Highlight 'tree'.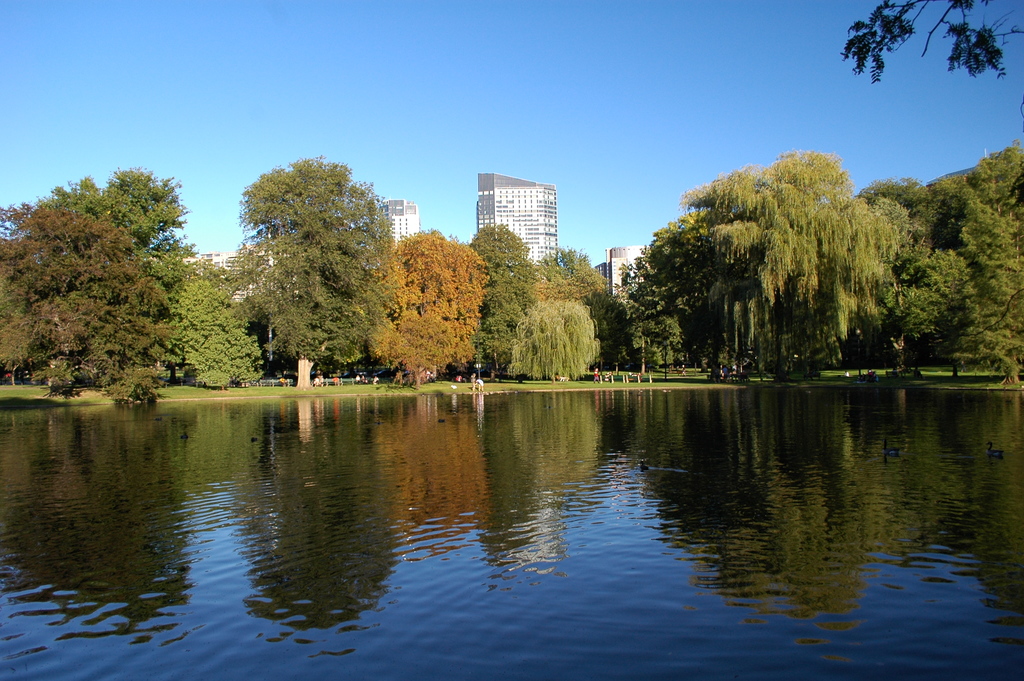
Highlighted region: <bbox>836, 0, 1023, 79</bbox>.
